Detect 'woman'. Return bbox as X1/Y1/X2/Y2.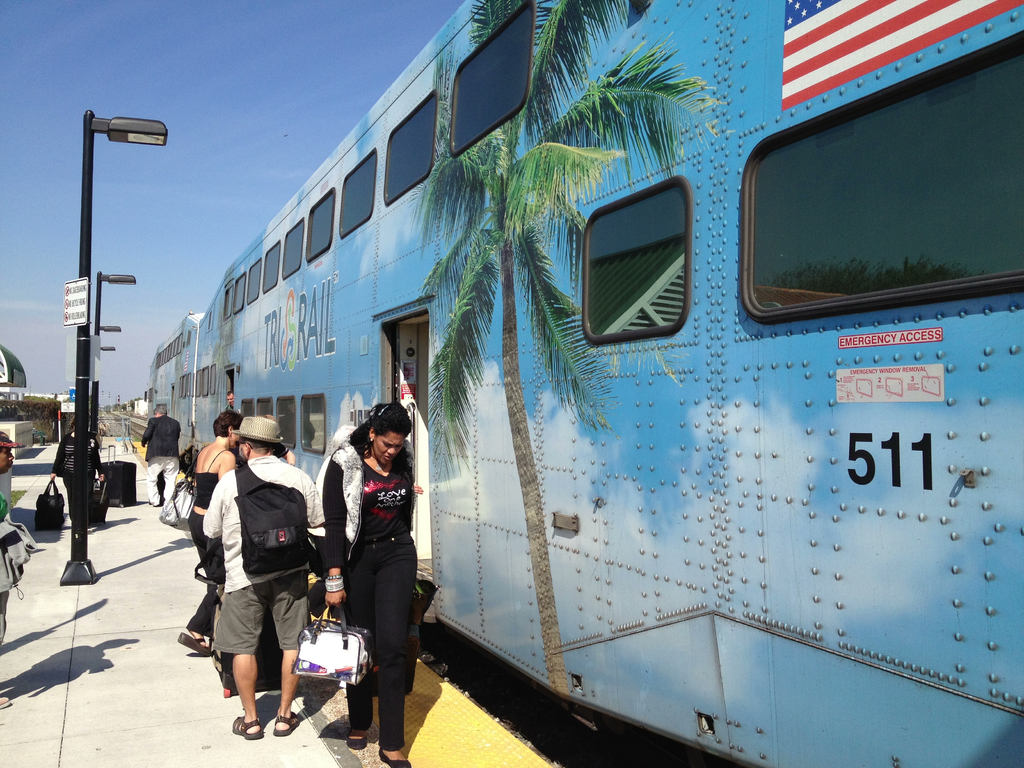
323/392/426/757.
